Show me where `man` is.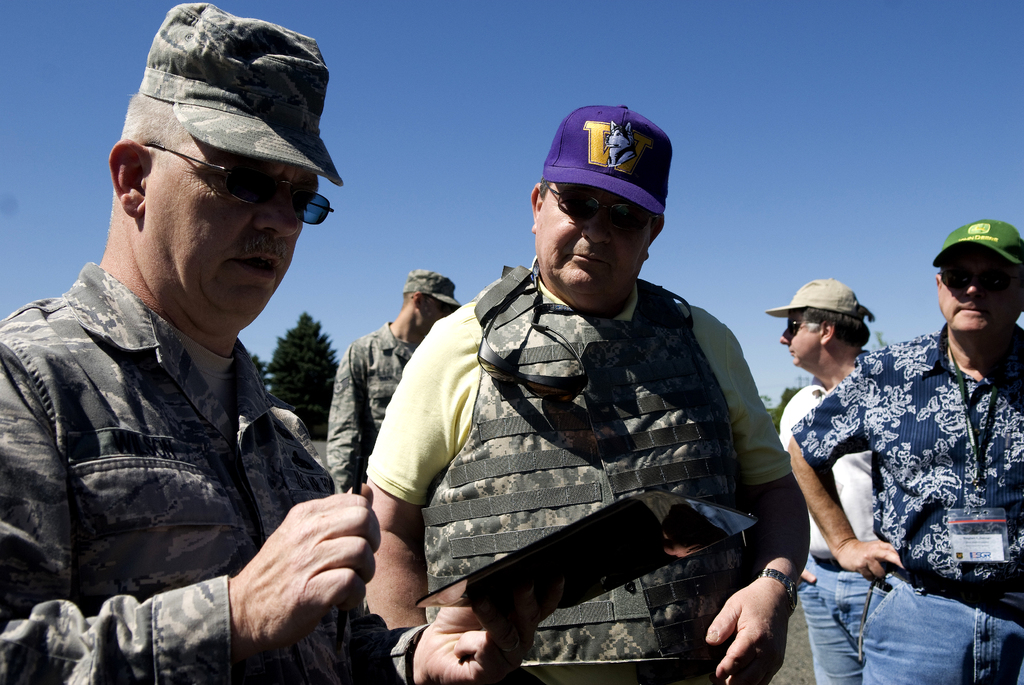
`man` is at pyautogui.locateOnScreen(365, 106, 813, 684).
